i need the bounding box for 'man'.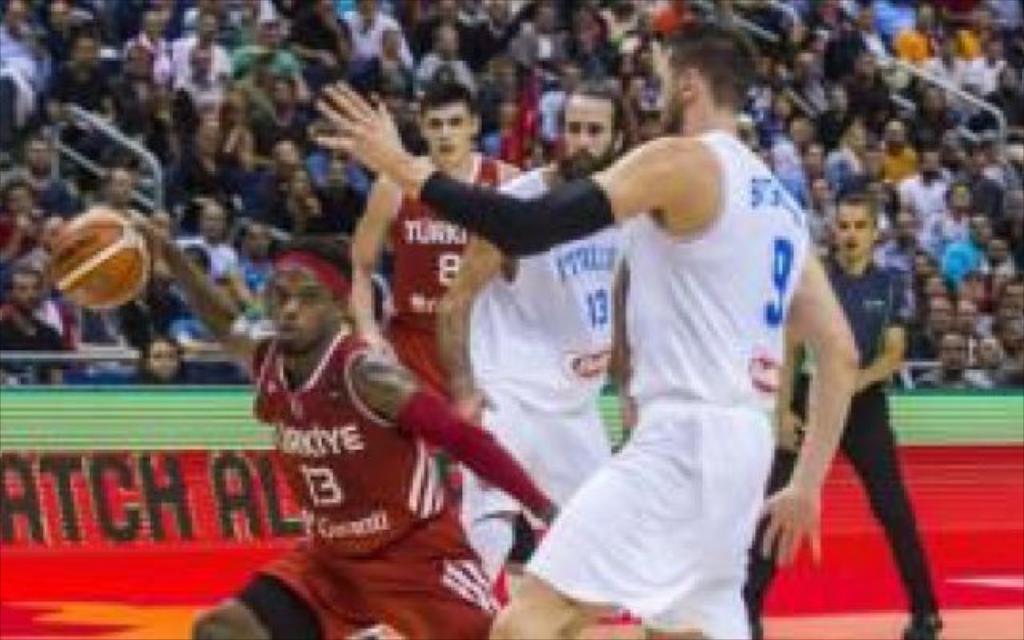
Here it is: [438, 82, 645, 584].
